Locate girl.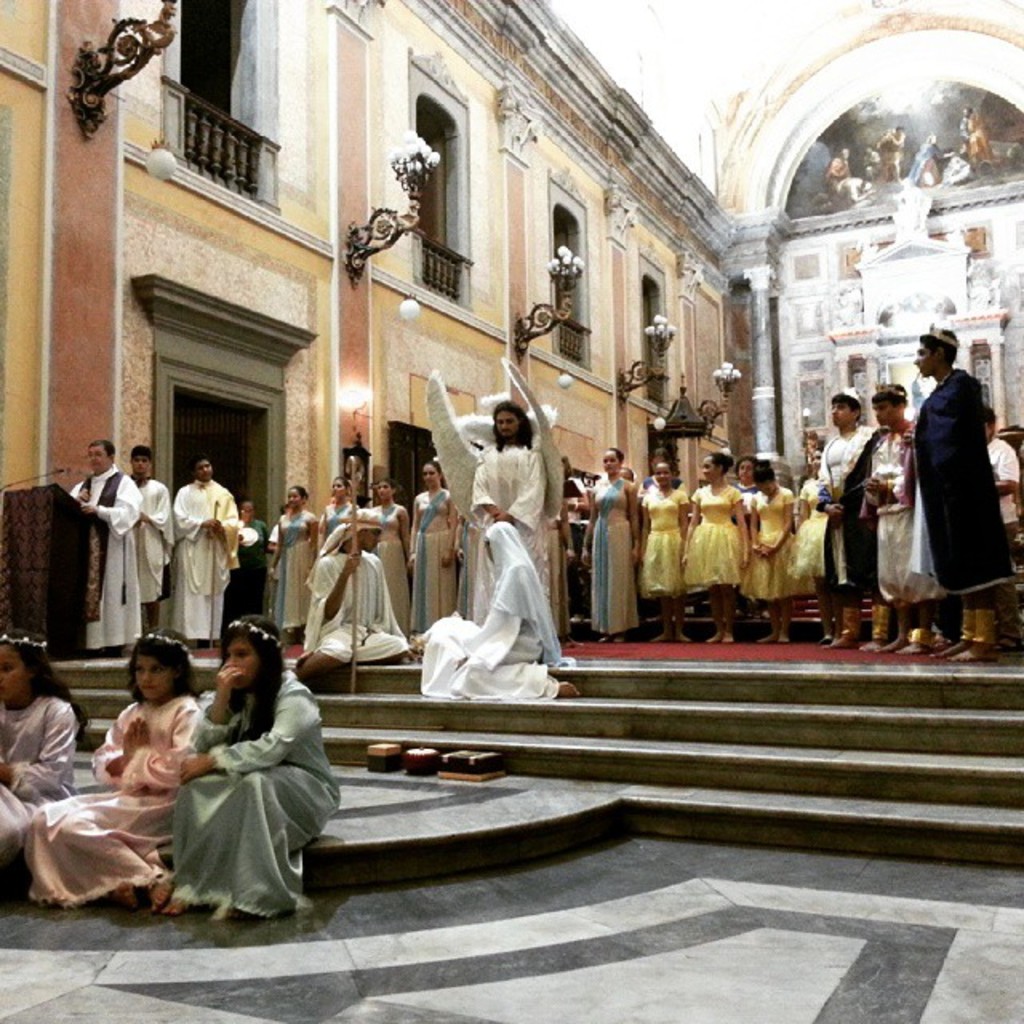
Bounding box: box(26, 627, 205, 912).
